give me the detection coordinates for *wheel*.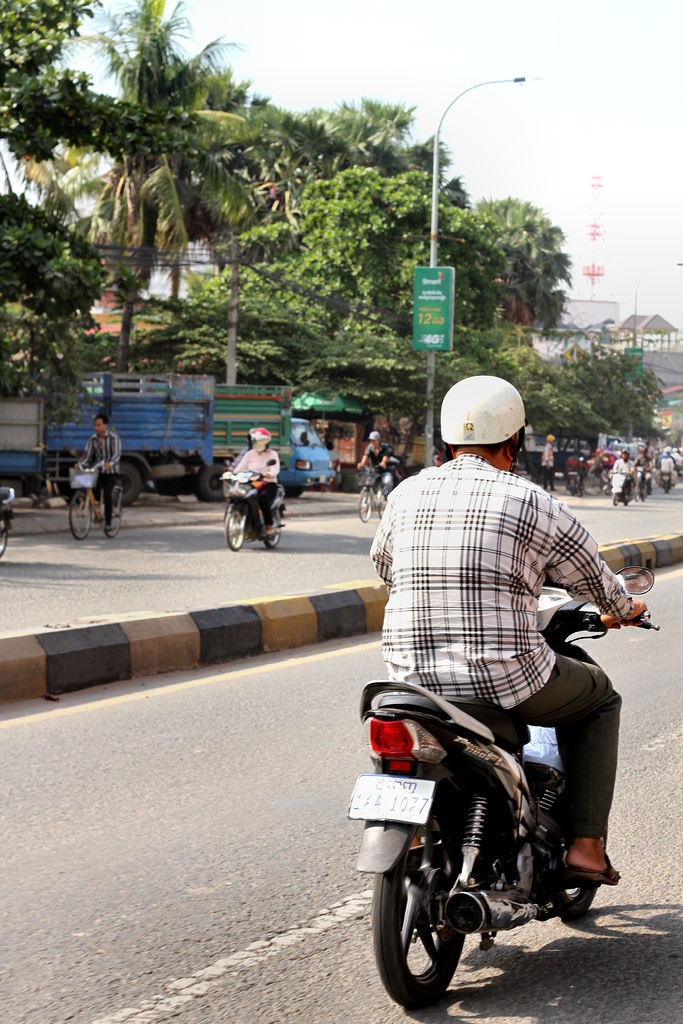
{"x1": 95, "y1": 494, "x2": 120, "y2": 540}.
